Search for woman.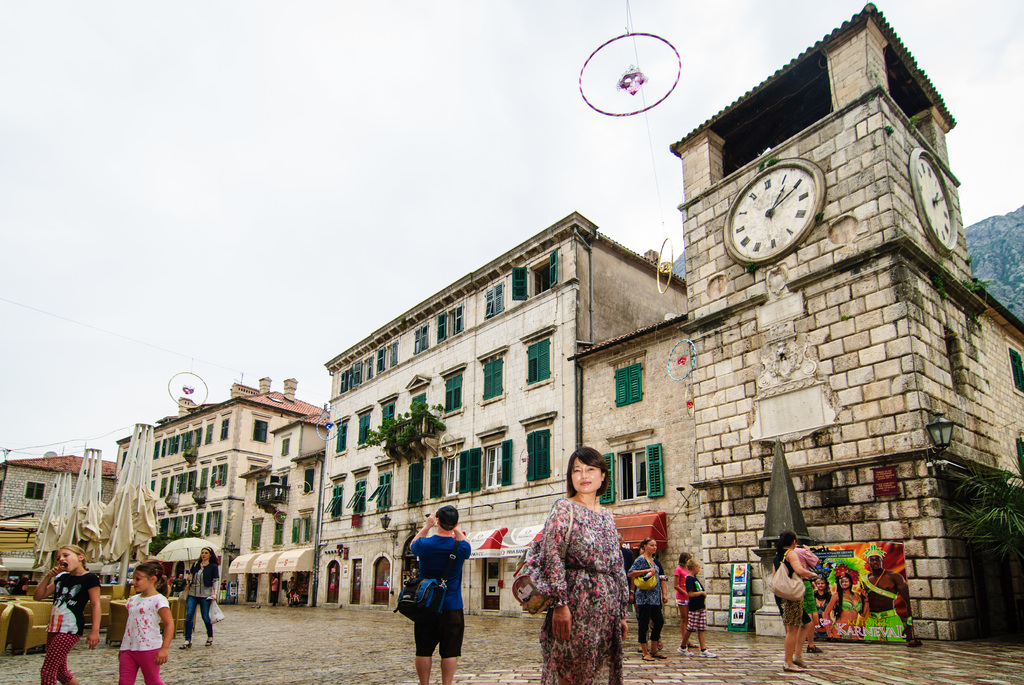
Found at (left=820, top=564, right=871, bottom=634).
